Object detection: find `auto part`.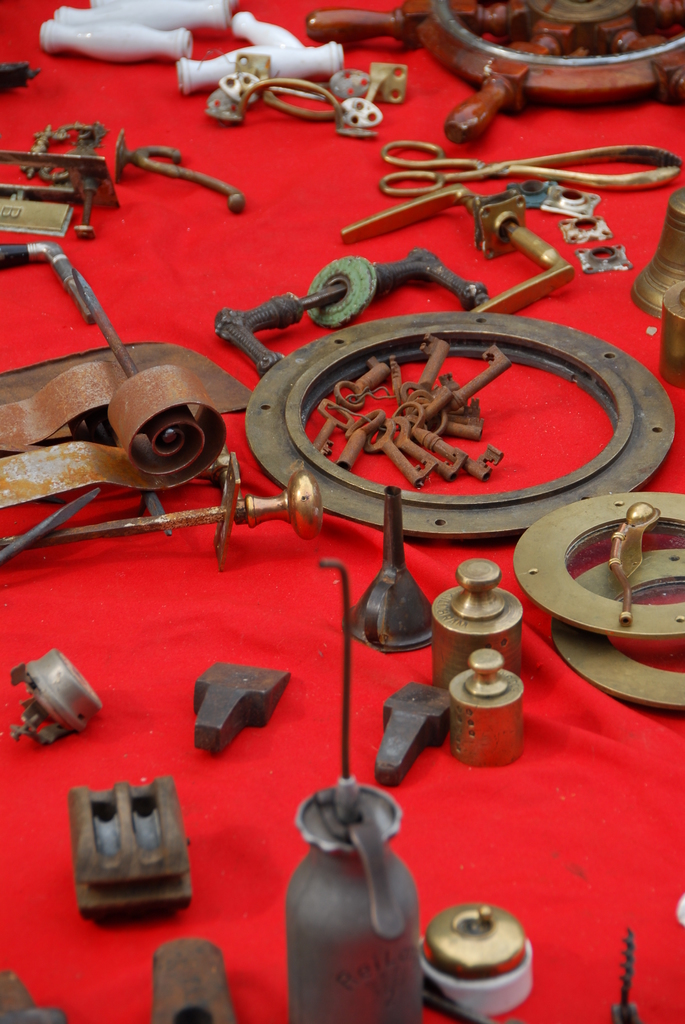
rect(606, 927, 653, 1023).
